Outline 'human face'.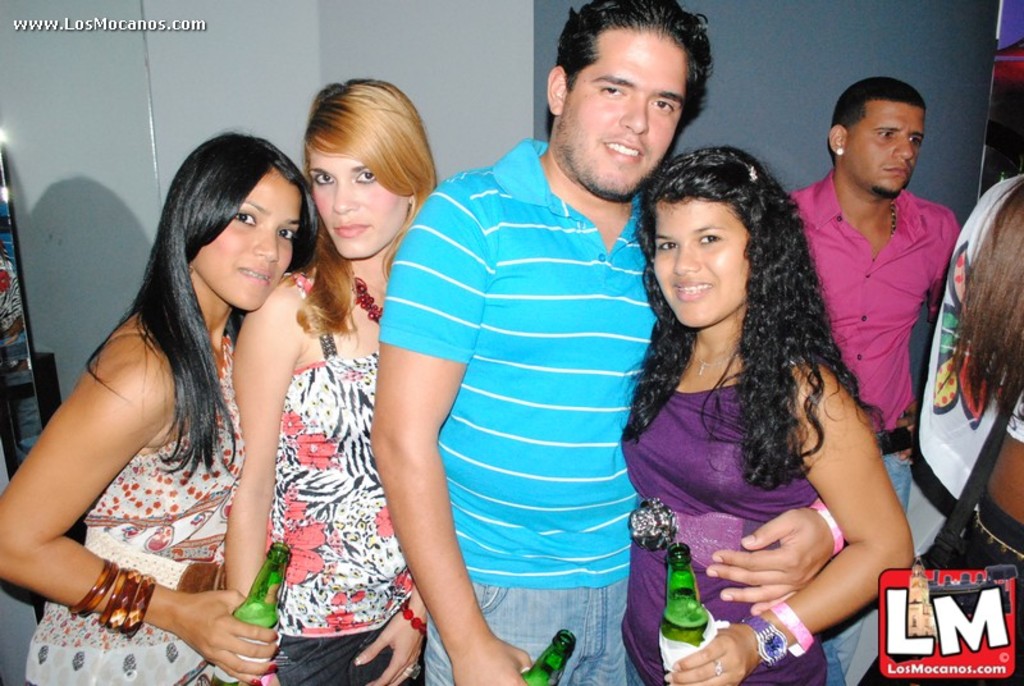
Outline: region(652, 198, 751, 328).
